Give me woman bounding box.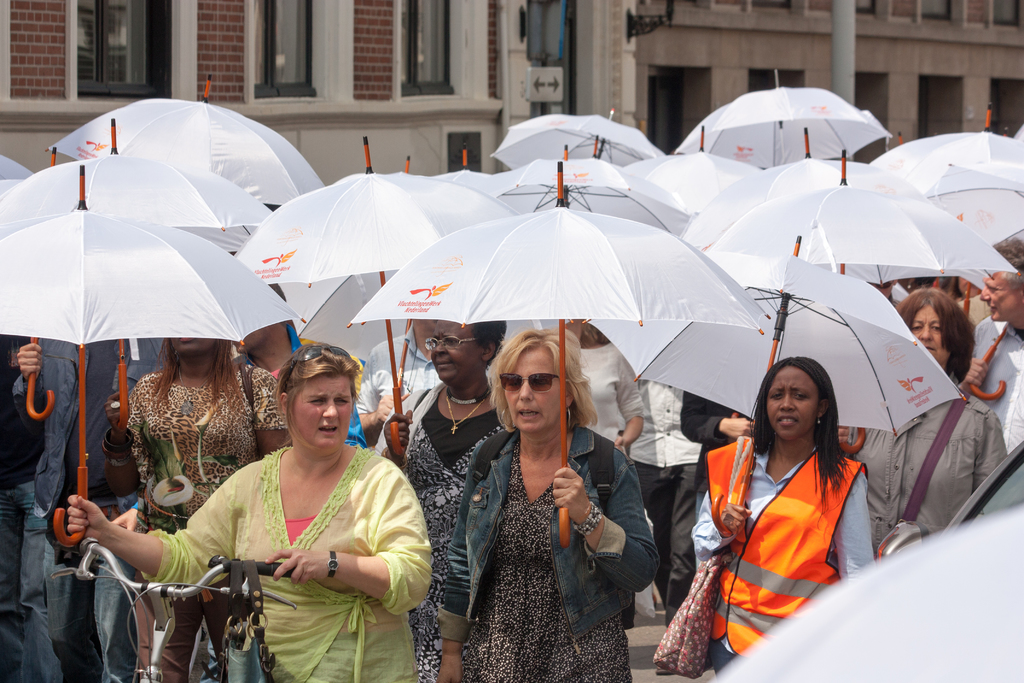
x1=430 y1=329 x2=660 y2=682.
